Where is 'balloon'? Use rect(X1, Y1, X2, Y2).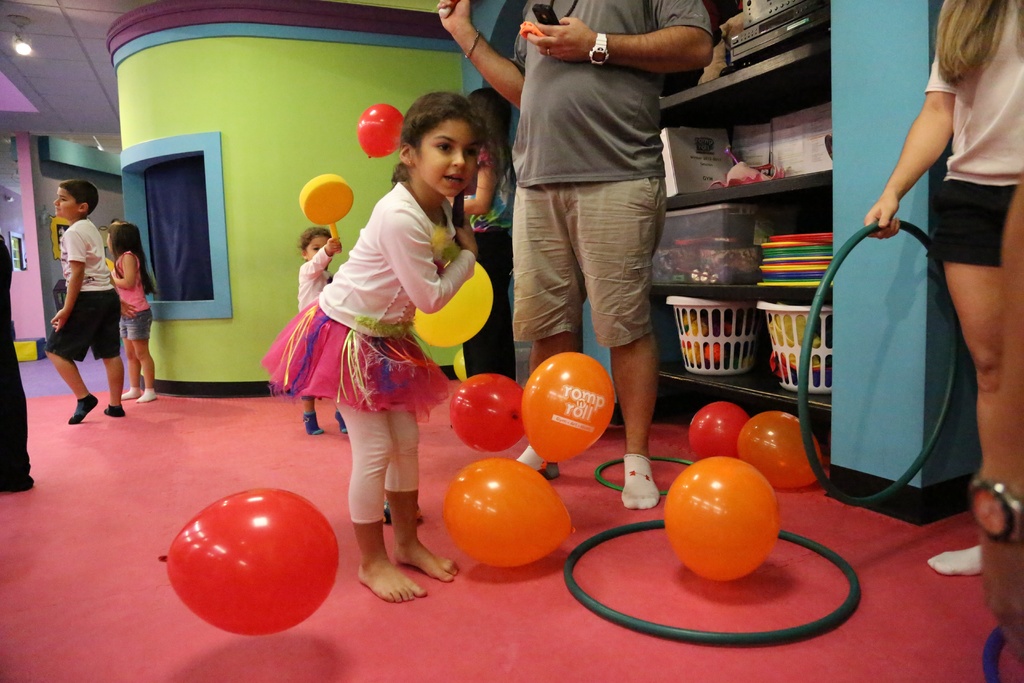
rect(453, 351, 472, 380).
